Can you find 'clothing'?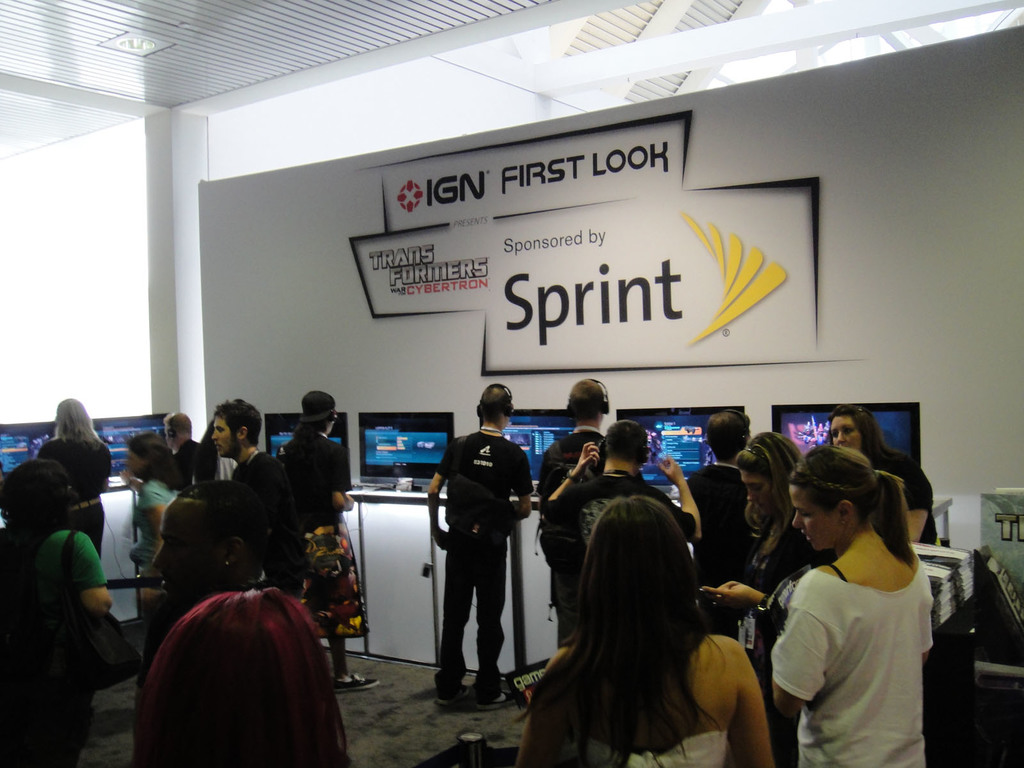
Yes, bounding box: 132:470:172:588.
